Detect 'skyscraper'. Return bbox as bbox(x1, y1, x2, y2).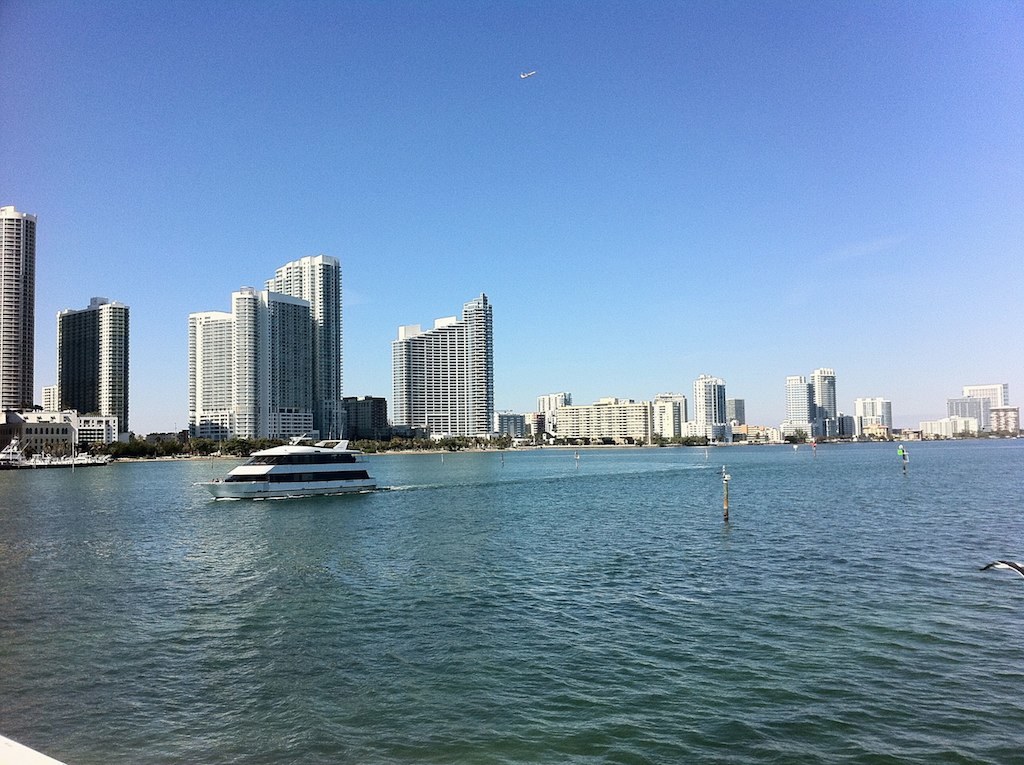
bbox(208, 294, 326, 434).
